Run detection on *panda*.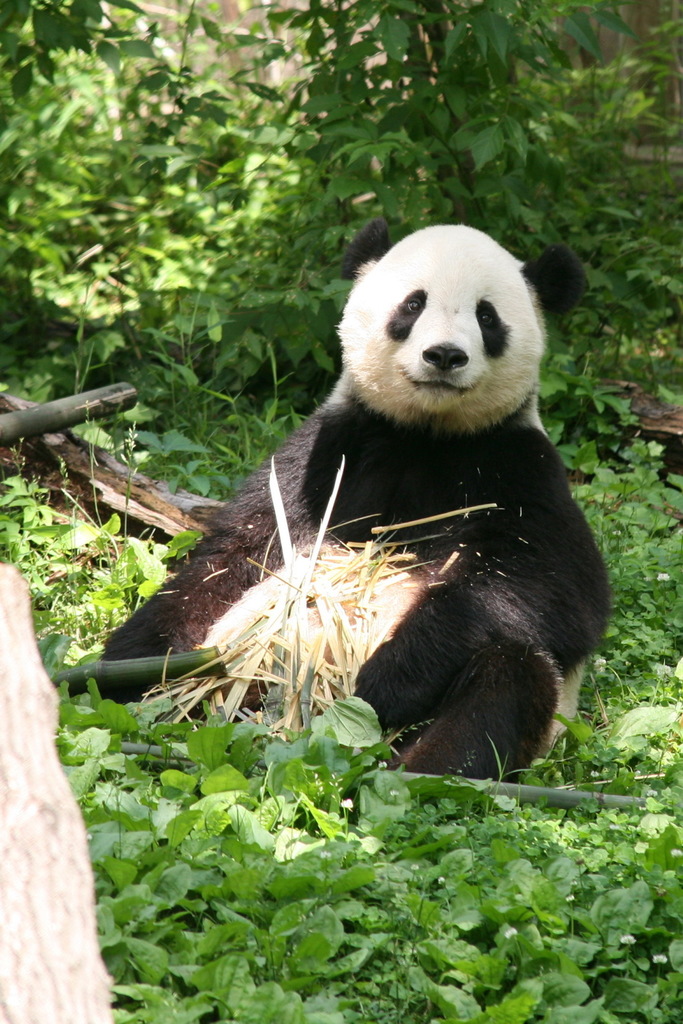
Result: x1=67 y1=215 x2=611 y2=786.
